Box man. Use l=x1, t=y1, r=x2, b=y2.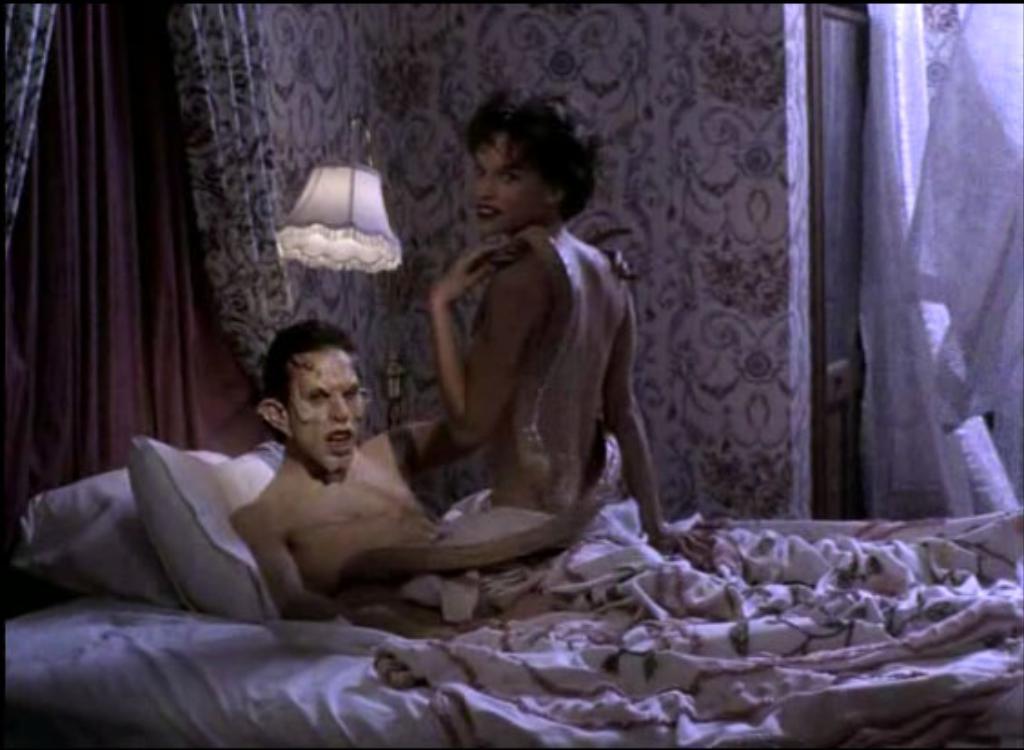
l=238, t=256, r=632, b=650.
